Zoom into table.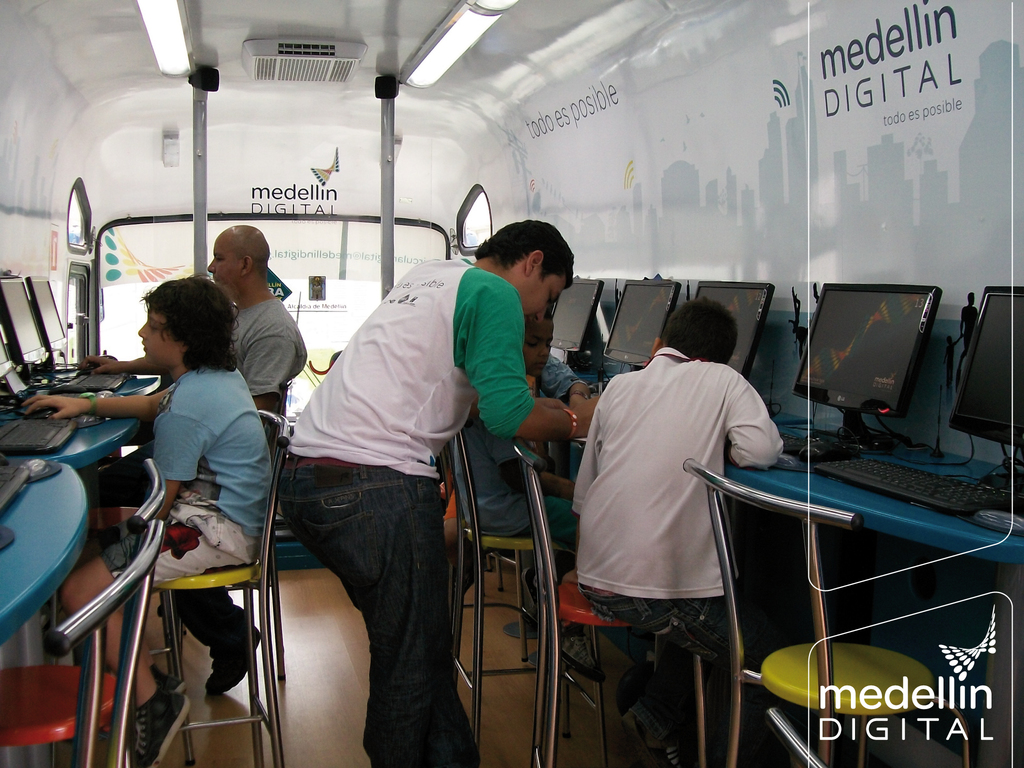
Zoom target: 0:455:89:647.
